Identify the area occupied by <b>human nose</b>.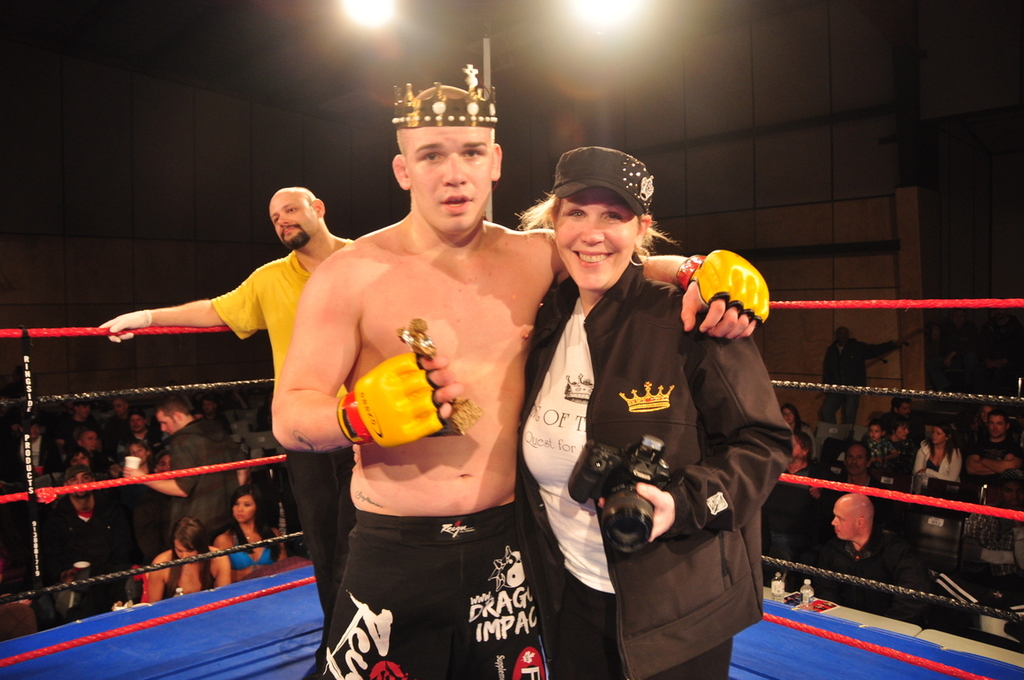
Area: [849,456,856,464].
